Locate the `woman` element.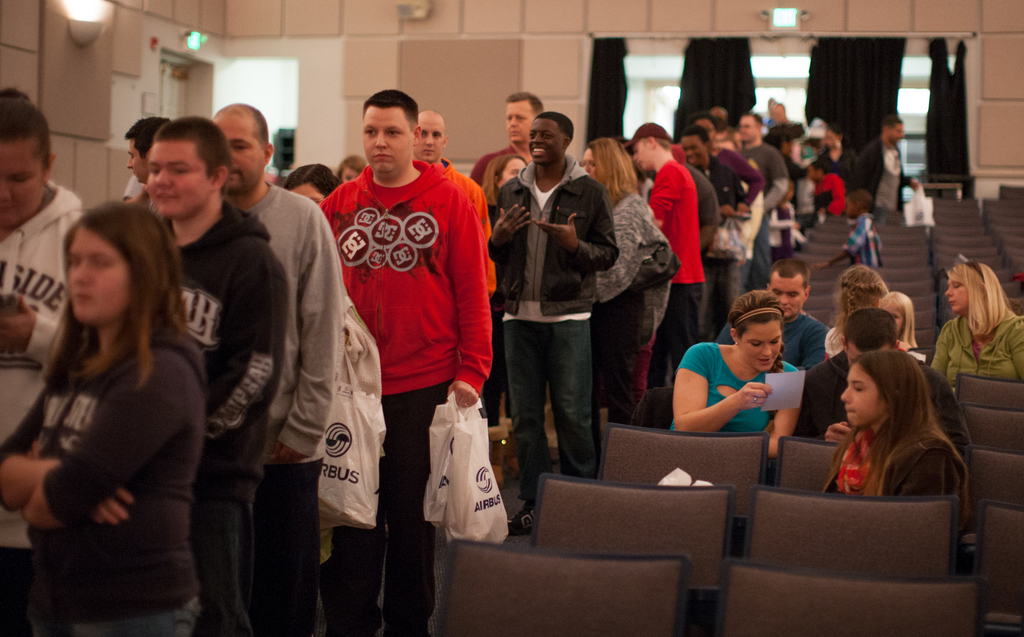
Element bbox: (x1=926, y1=263, x2=1023, y2=391).
